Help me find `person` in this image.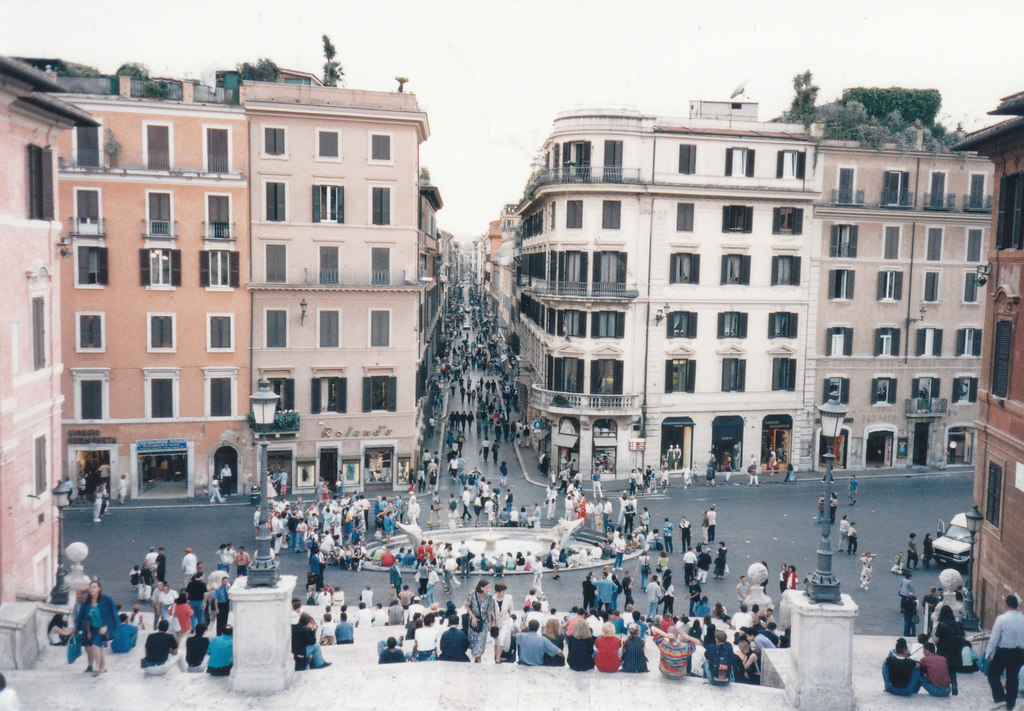
Found it: pyautogui.locateOnScreen(356, 602, 369, 626).
